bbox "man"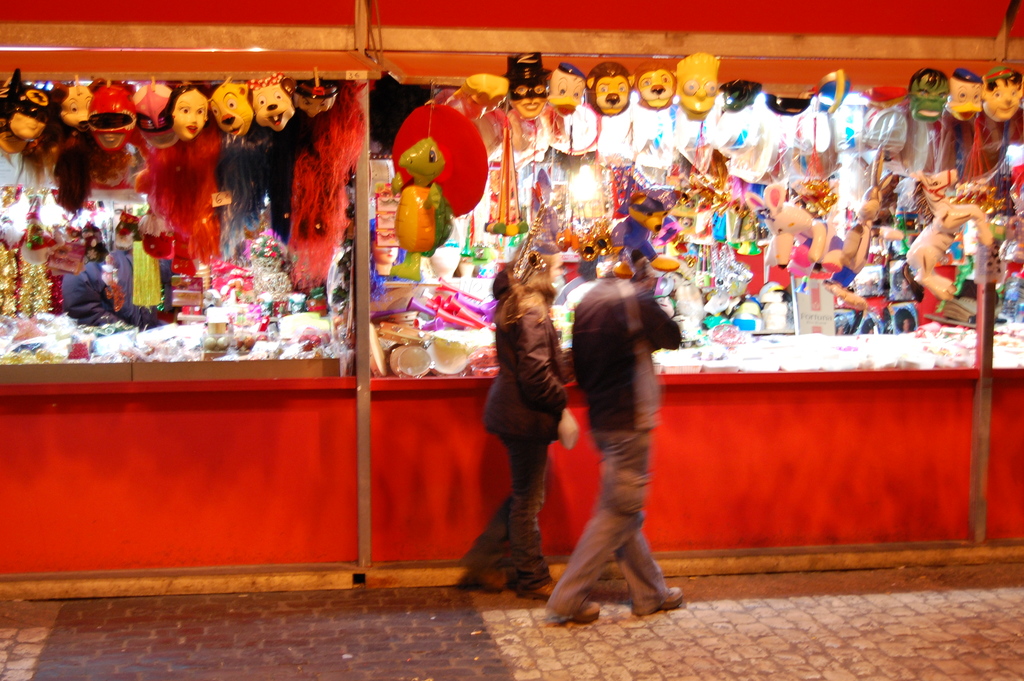
{"x1": 547, "y1": 247, "x2": 682, "y2": 625}
